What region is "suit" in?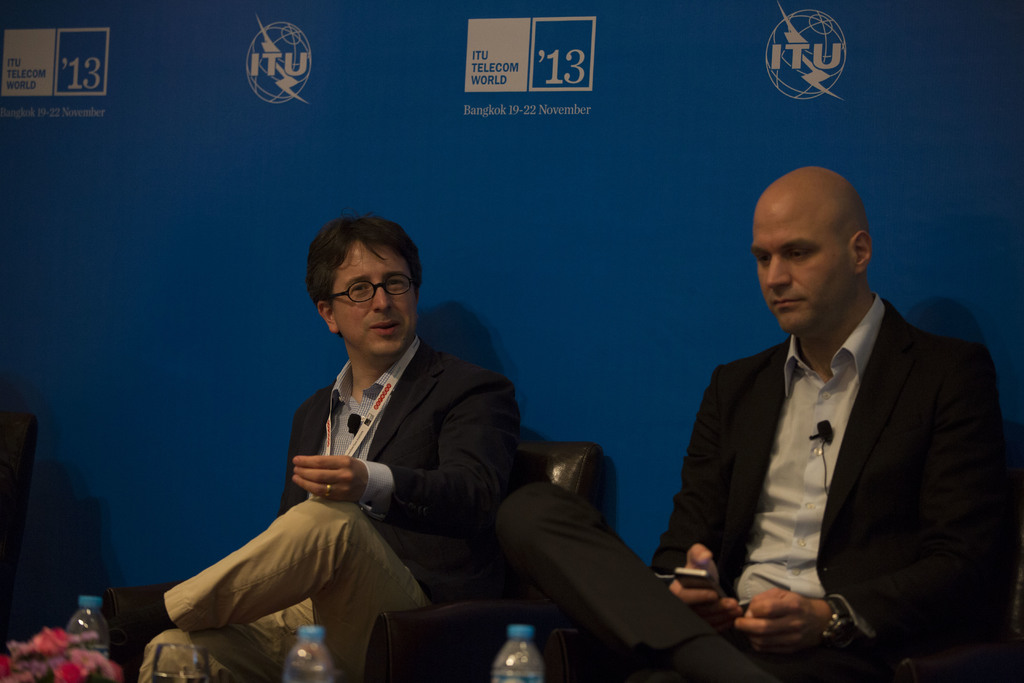
[275,331,524,607].
